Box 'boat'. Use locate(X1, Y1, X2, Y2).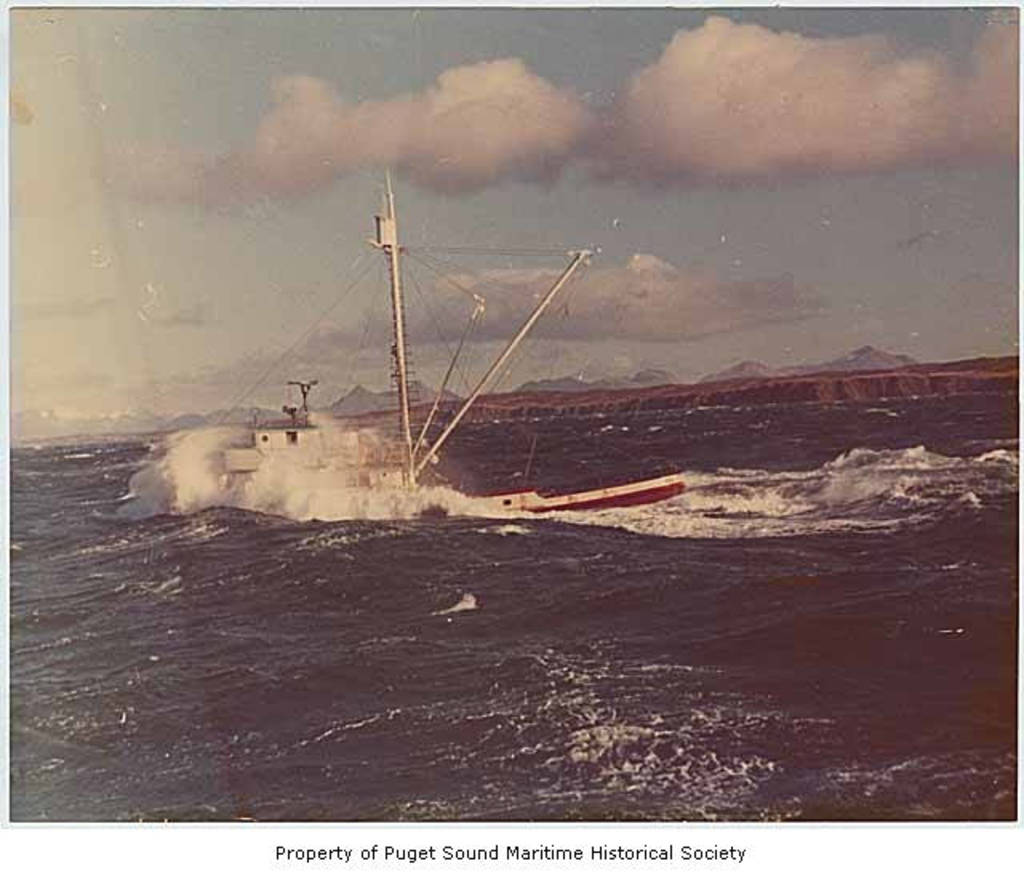
locate(144, 203, 669, 549).
